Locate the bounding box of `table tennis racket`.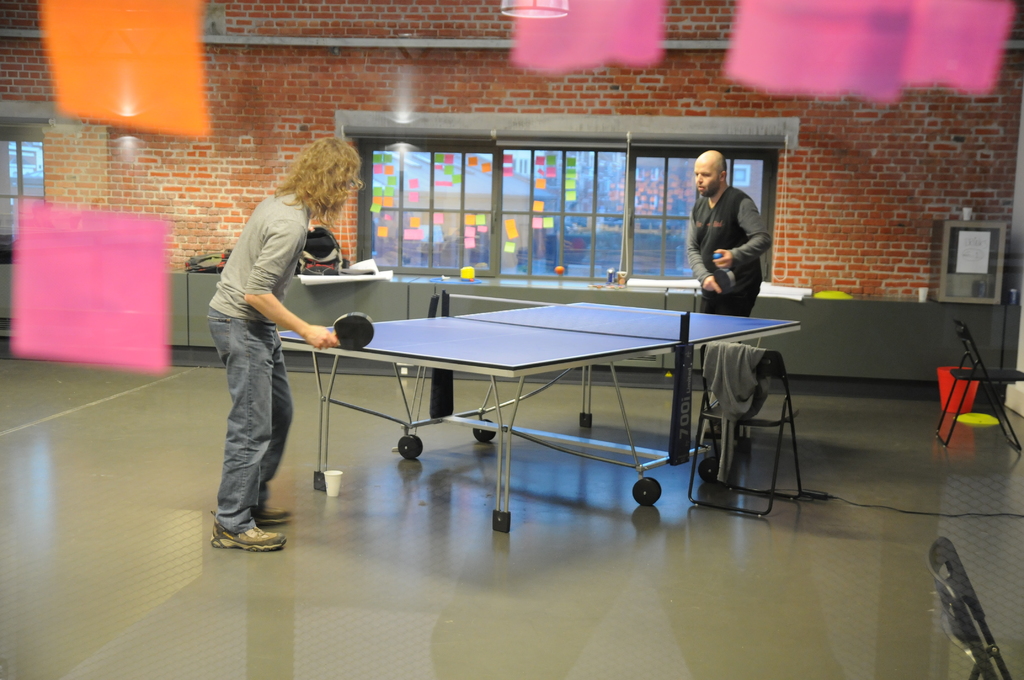
Bounding box: (712,267,736,292).
